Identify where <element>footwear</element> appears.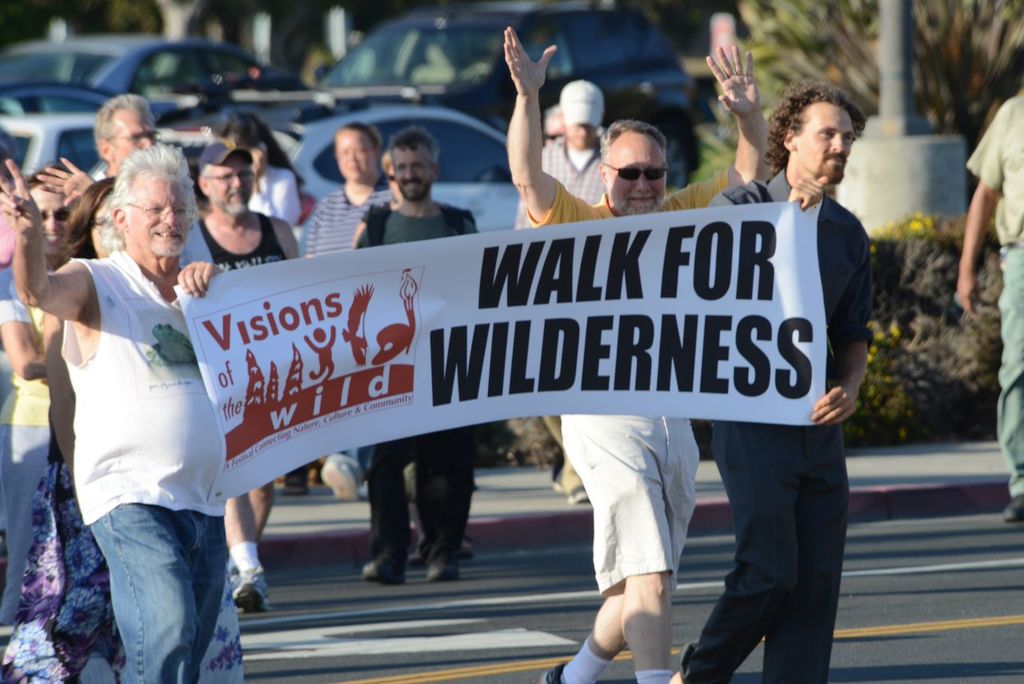
Appears at rect(427, 553, 461, 583).
